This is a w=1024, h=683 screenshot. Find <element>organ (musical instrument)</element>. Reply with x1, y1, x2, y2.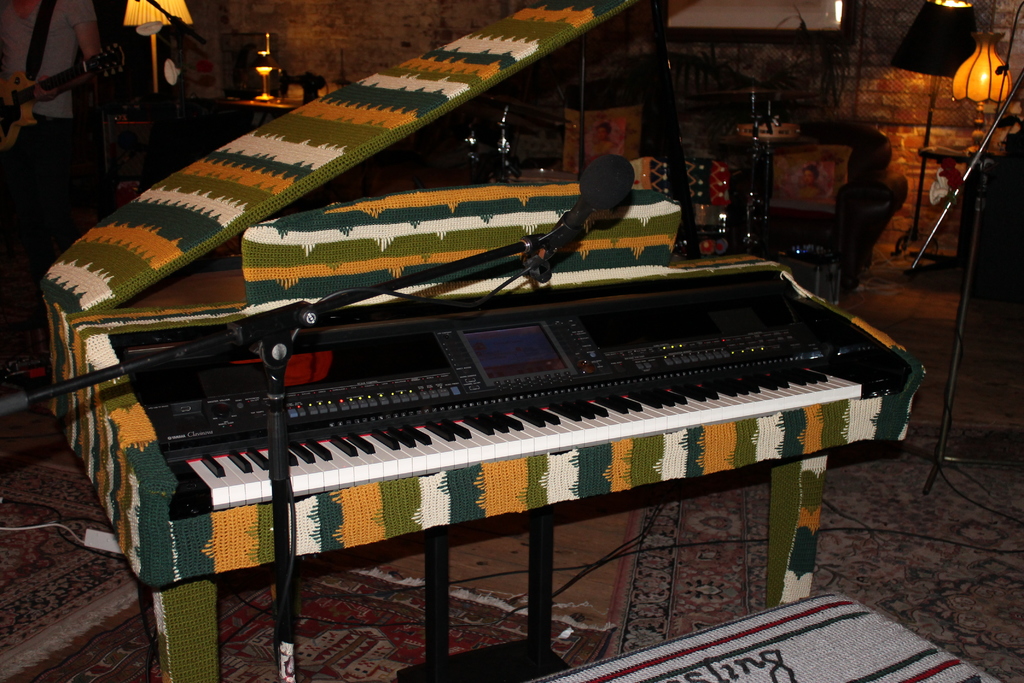
23, 302, 955, 555.
